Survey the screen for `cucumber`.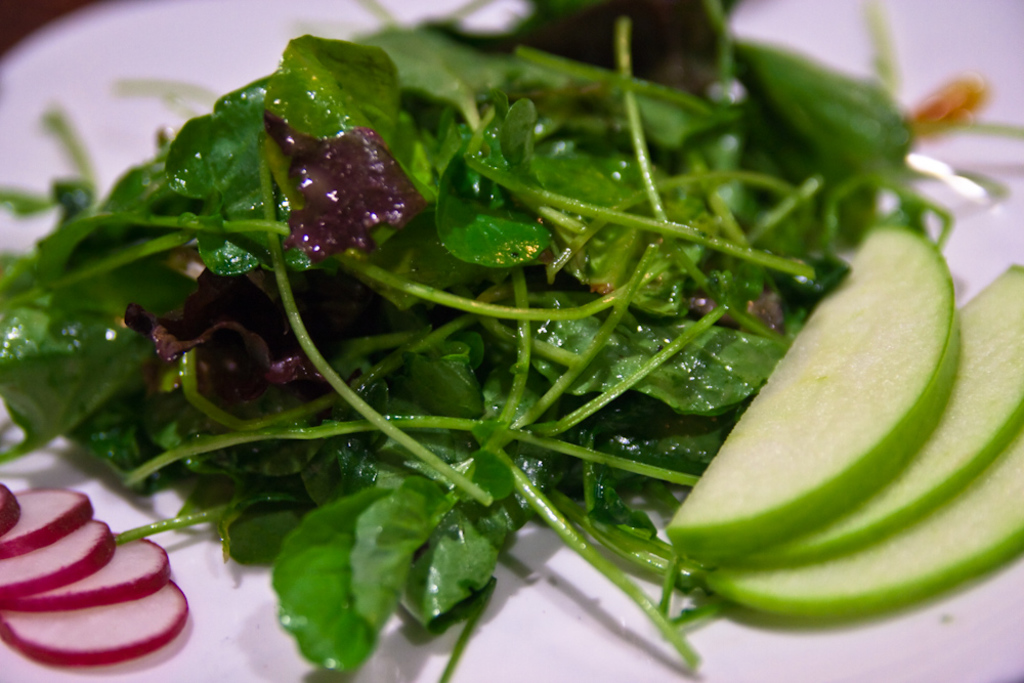
Survey found: [left=685, top=190, right=987, bottom=623].
